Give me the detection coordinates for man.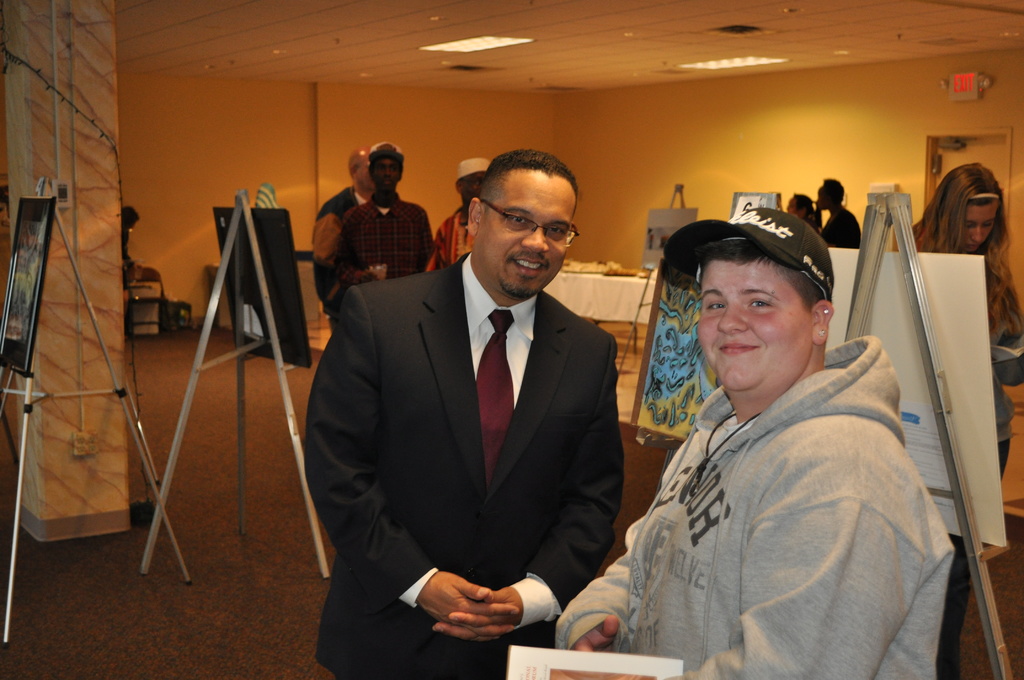
<bbox>309, 141, 653, 661</bbox>.
